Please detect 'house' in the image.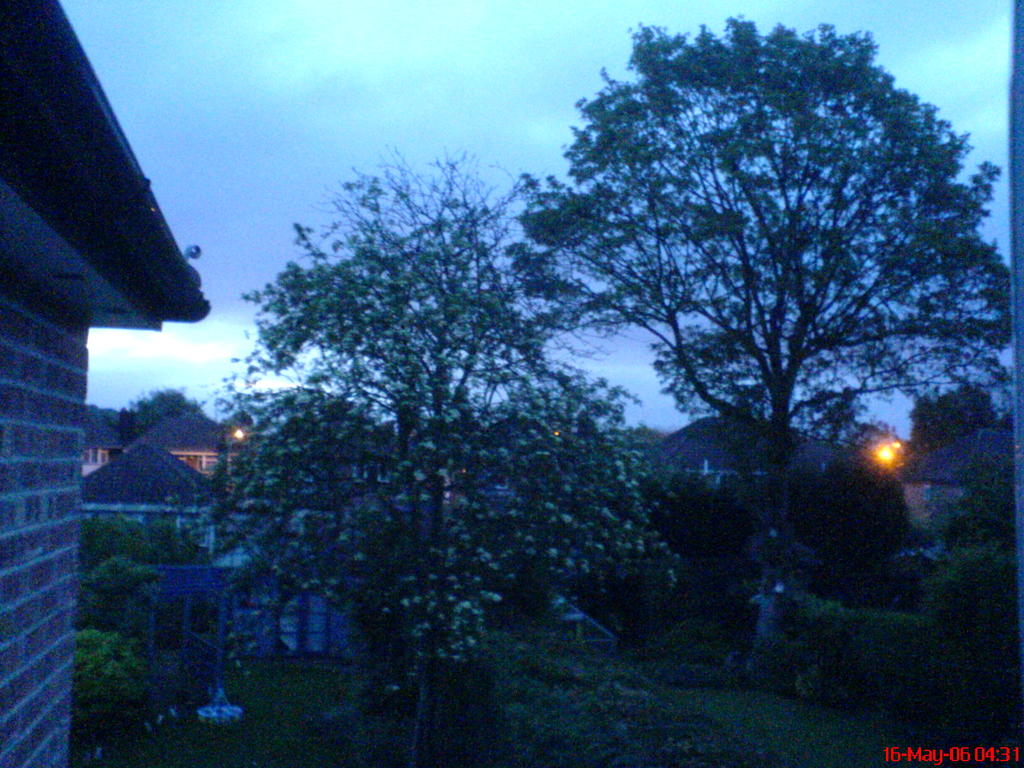
bbox=[90, 437, 210, 582].
